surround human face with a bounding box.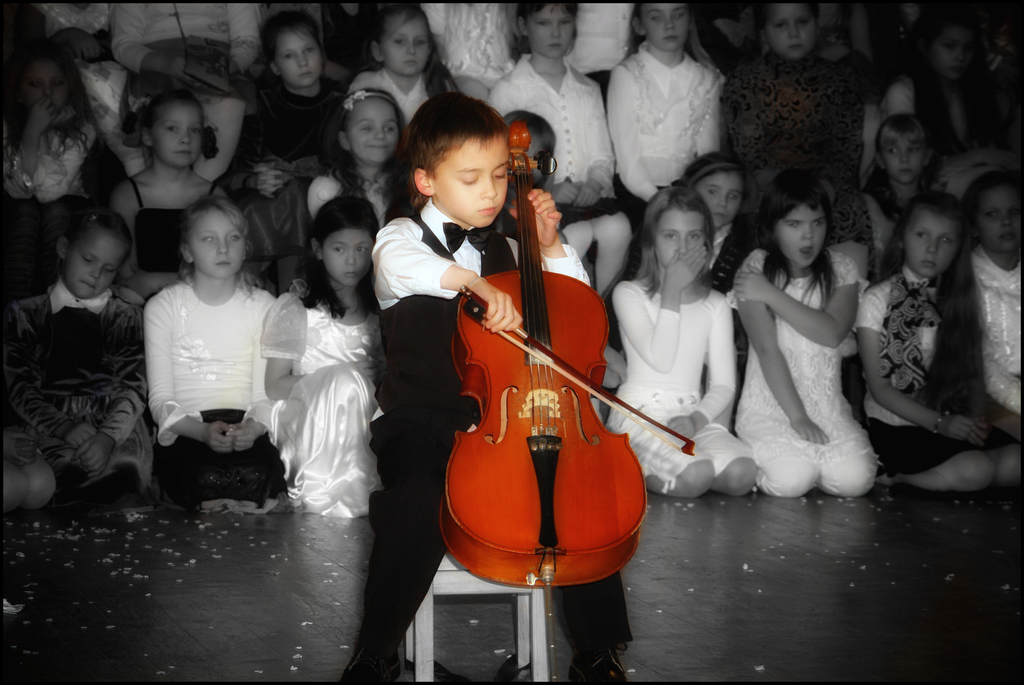
left=268, top=24, right=324, bottom=92.
